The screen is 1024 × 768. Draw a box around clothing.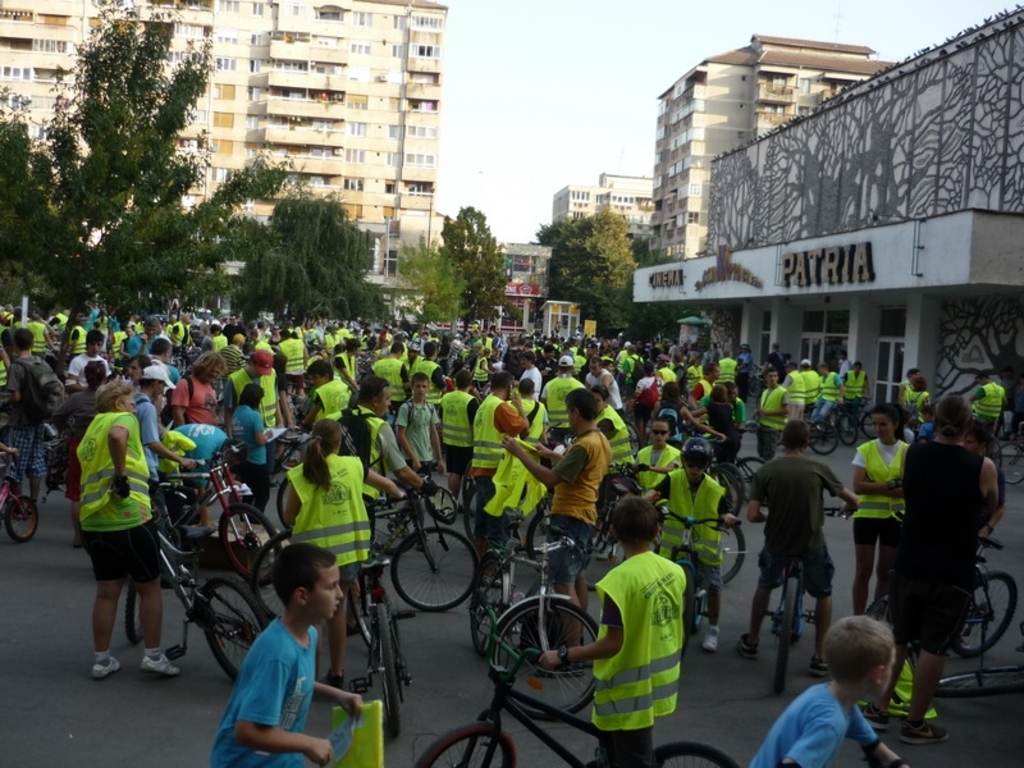
BBox(753, 381, 791, 431).
